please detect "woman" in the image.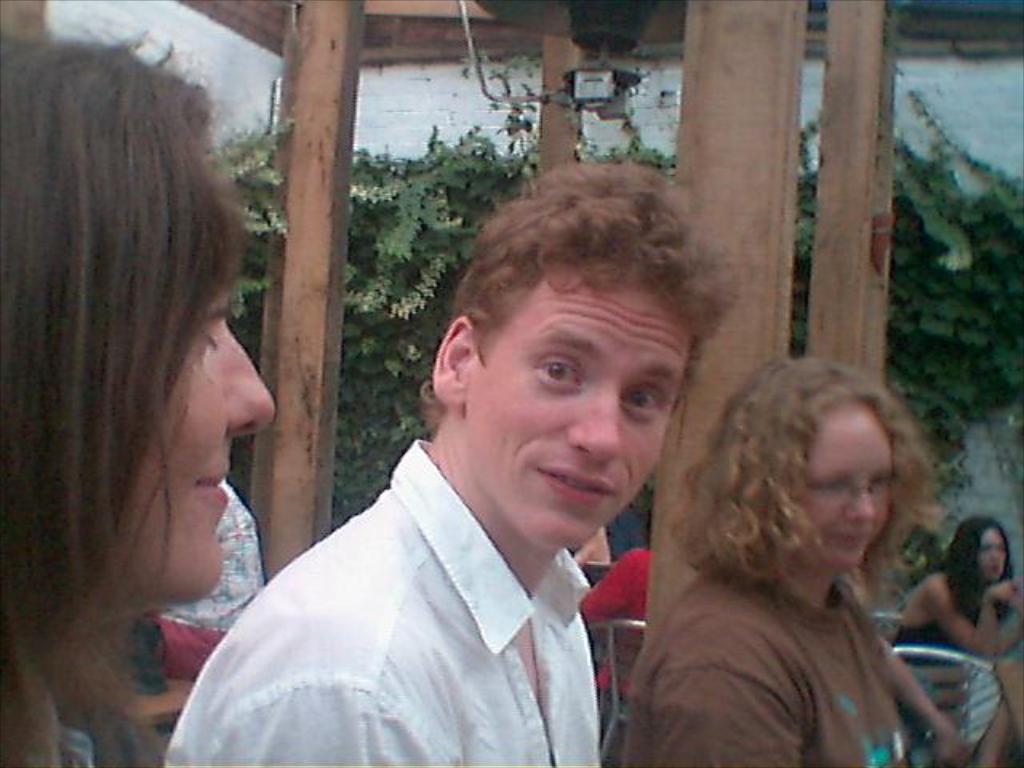
detection(882, 509, 1022, 678).
